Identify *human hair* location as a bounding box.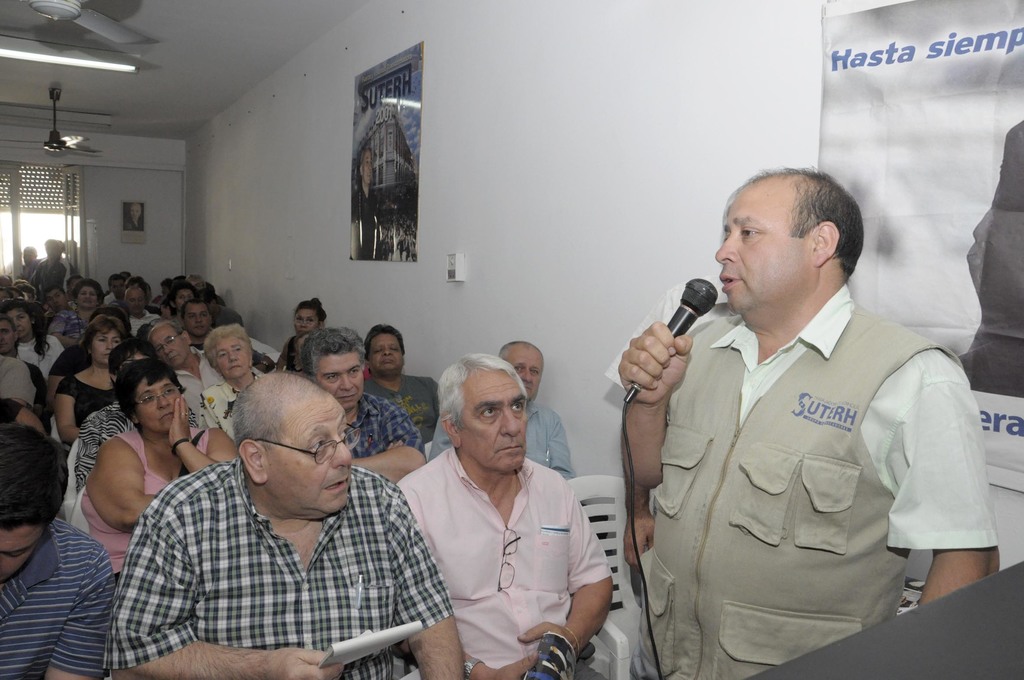
{"x1": 75, "y1": 313, "x2": 130, "y2": 339}.
